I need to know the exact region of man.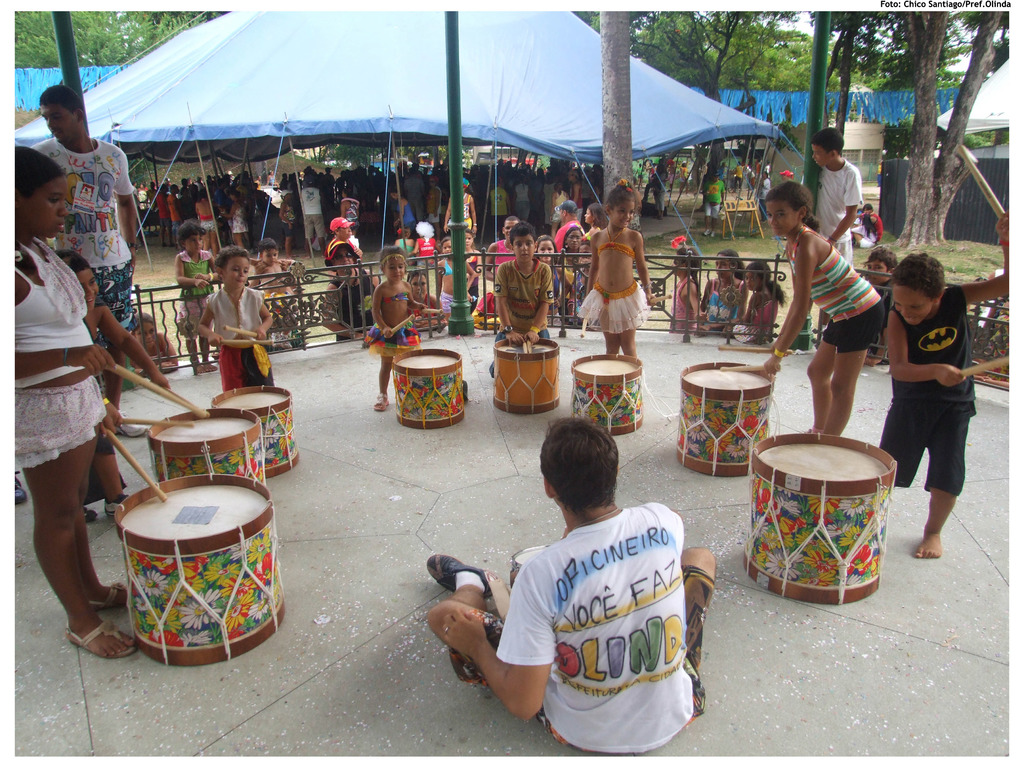
Region: (329,215,354,240).
